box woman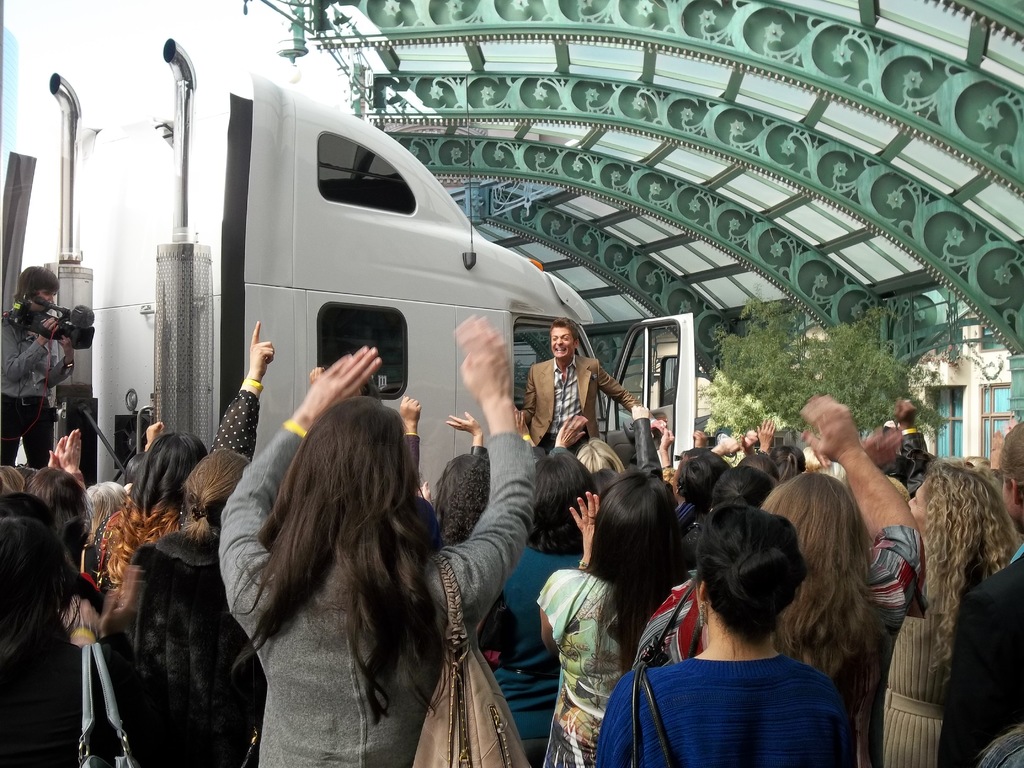
{"left": 572, "top": 439, "right": 625, "bottom": 479}
